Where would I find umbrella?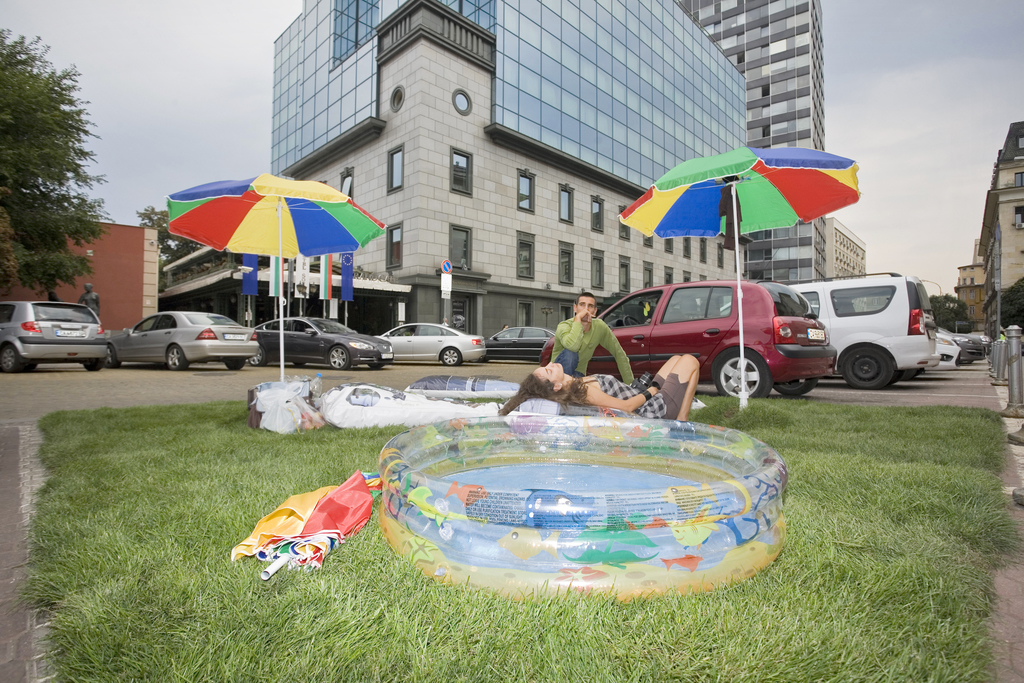
At 612 148 867 414.
